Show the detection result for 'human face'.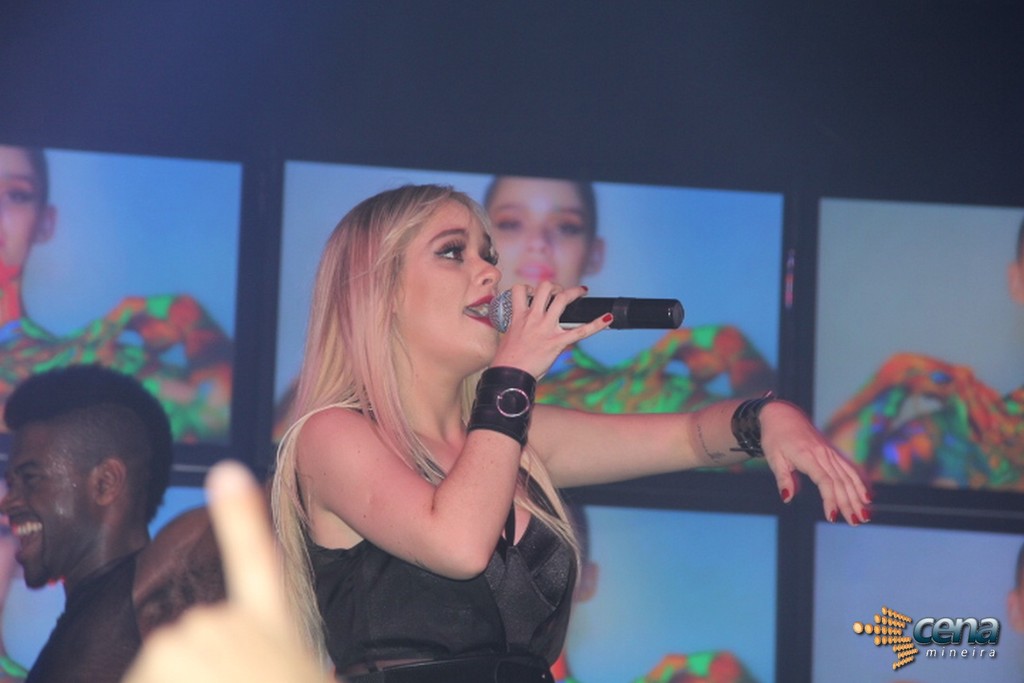
bbox(399, 202, 501, 366).
